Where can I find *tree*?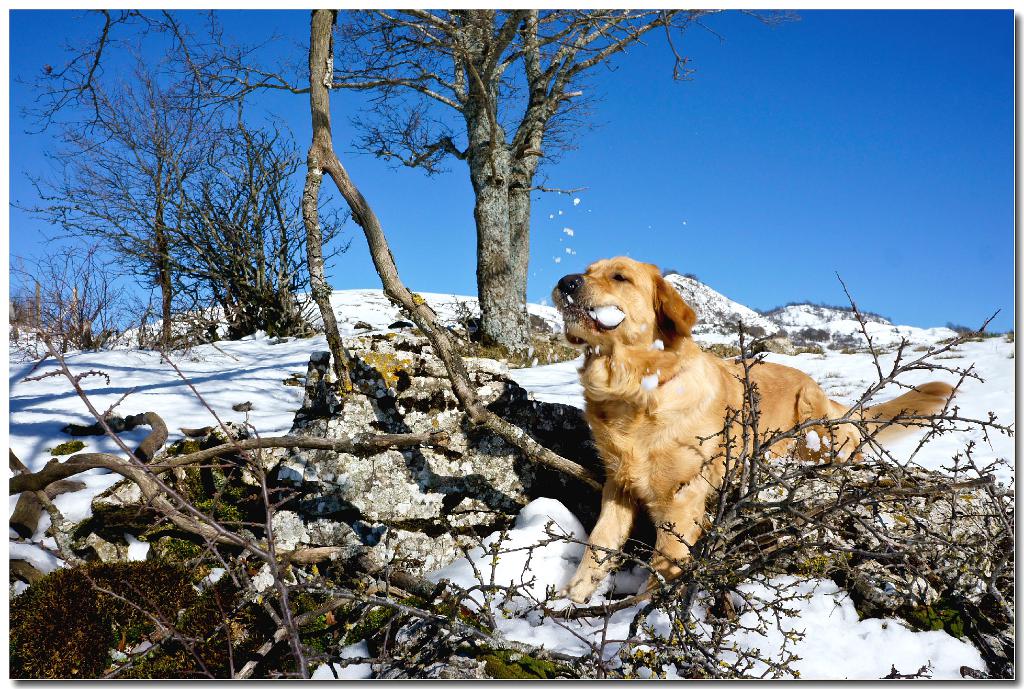
You can find it at <box>173,8,799,362</box>.
